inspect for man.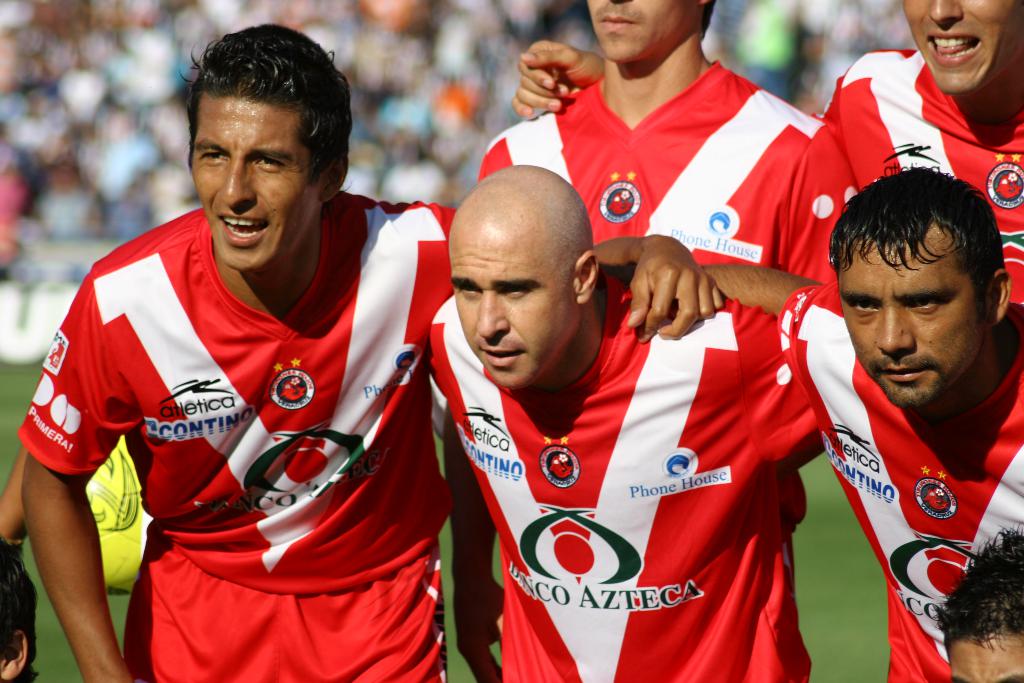
Inspection: box(515, 0, 1023, 310).
